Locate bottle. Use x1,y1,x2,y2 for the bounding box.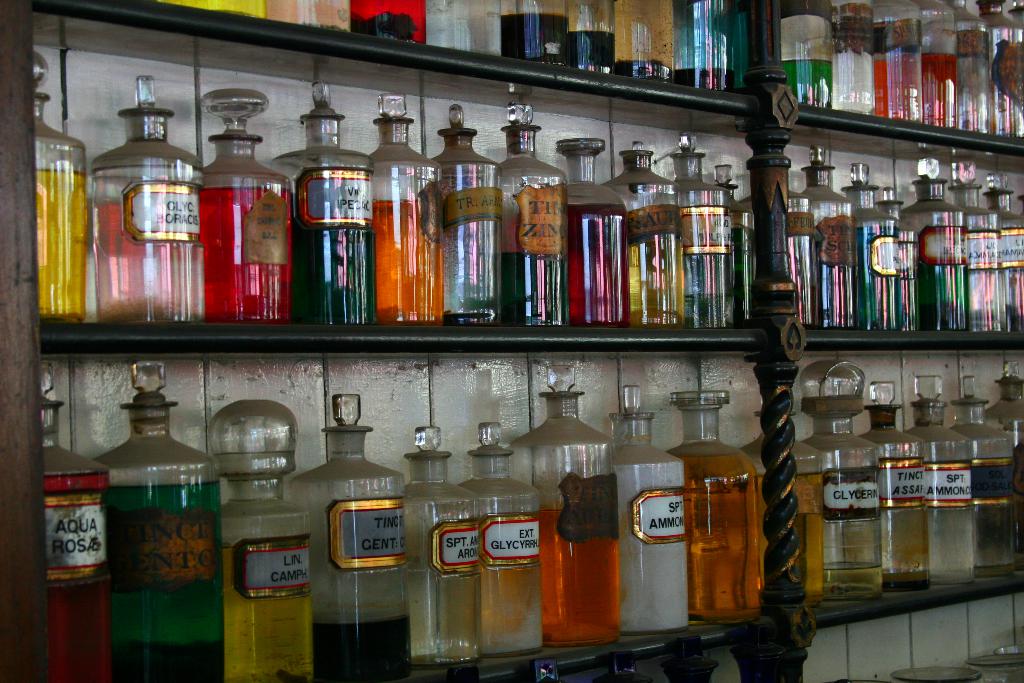
982,170,1023,329.
